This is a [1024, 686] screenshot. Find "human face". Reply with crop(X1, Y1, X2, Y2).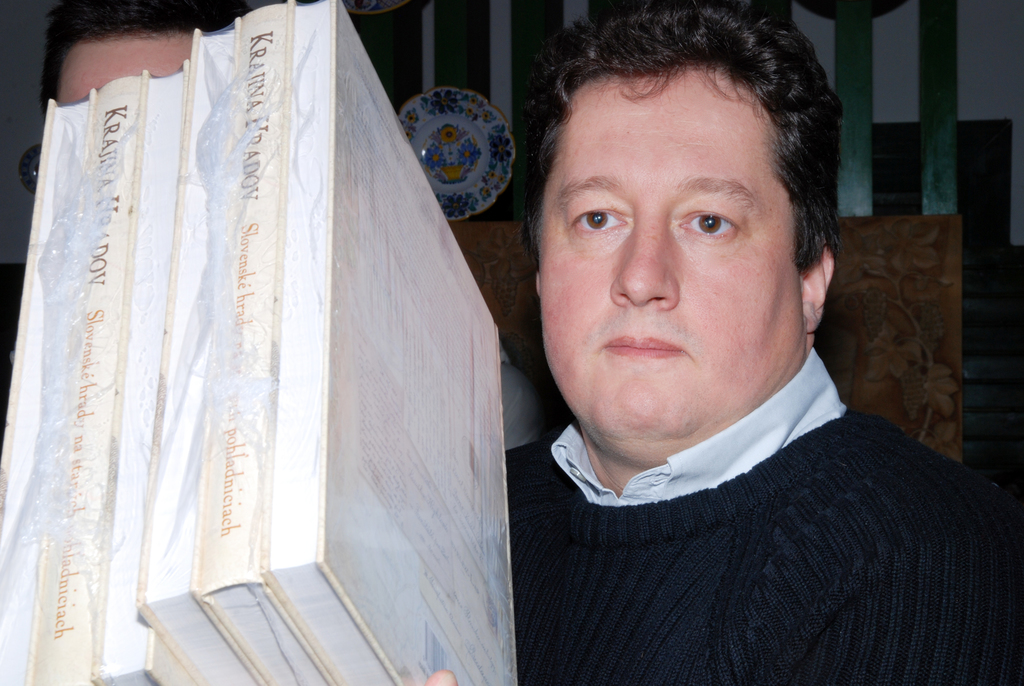
crop(56, 33, 198, 105).
